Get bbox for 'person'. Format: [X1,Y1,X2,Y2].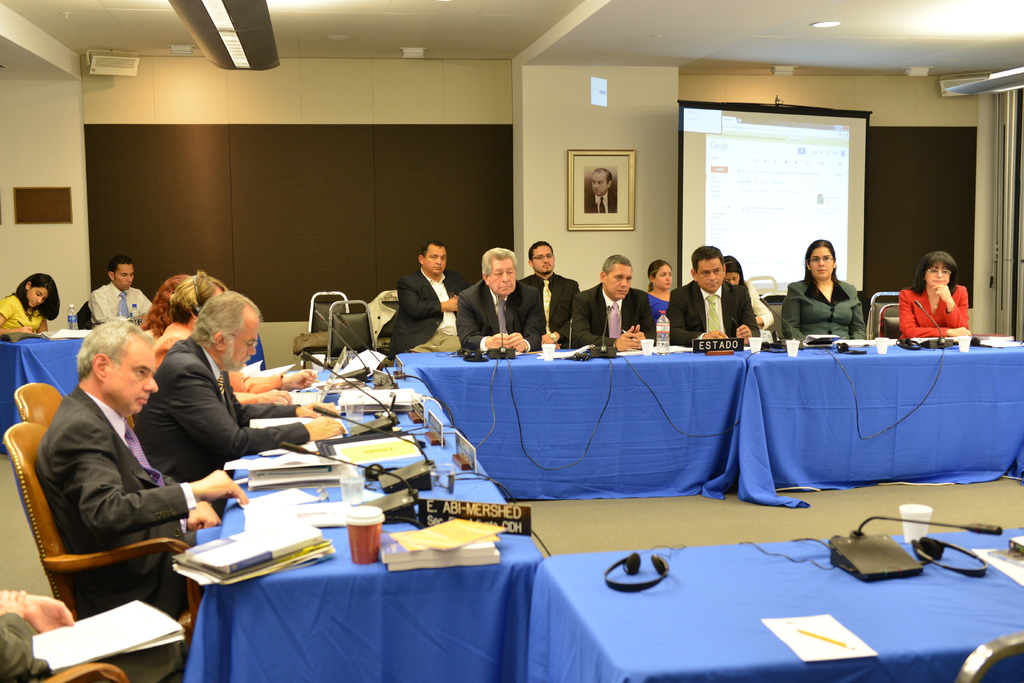
[132,289,342,518].
